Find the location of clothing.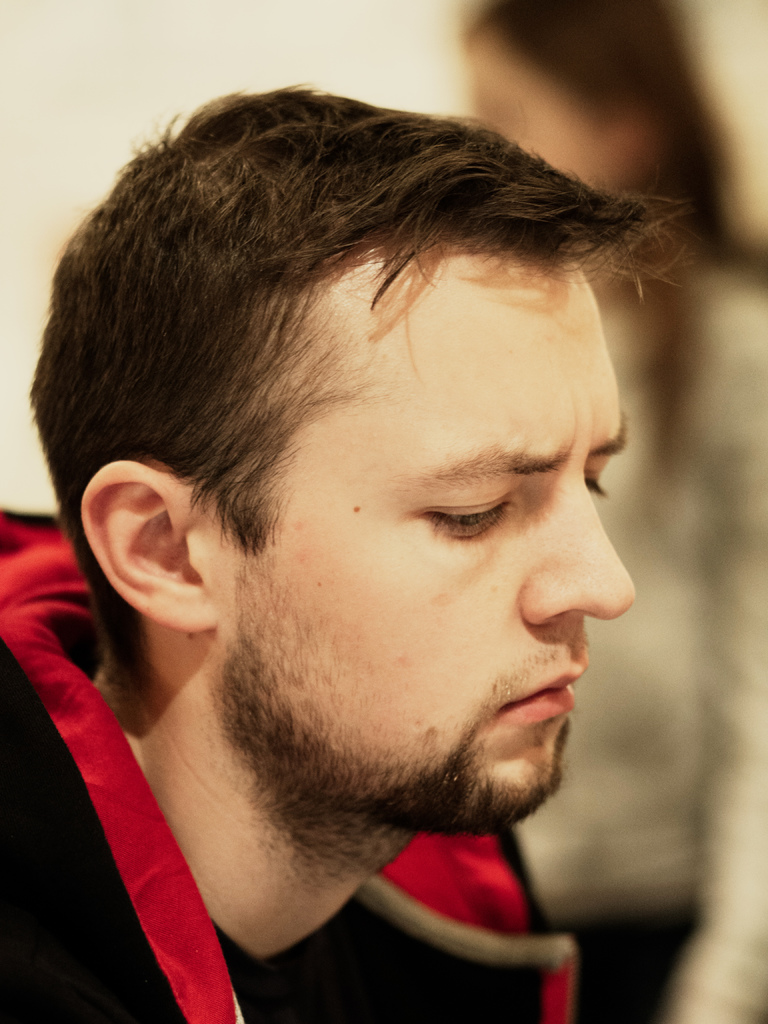
Location: <region>0, 512, 579, 1023</region>.
